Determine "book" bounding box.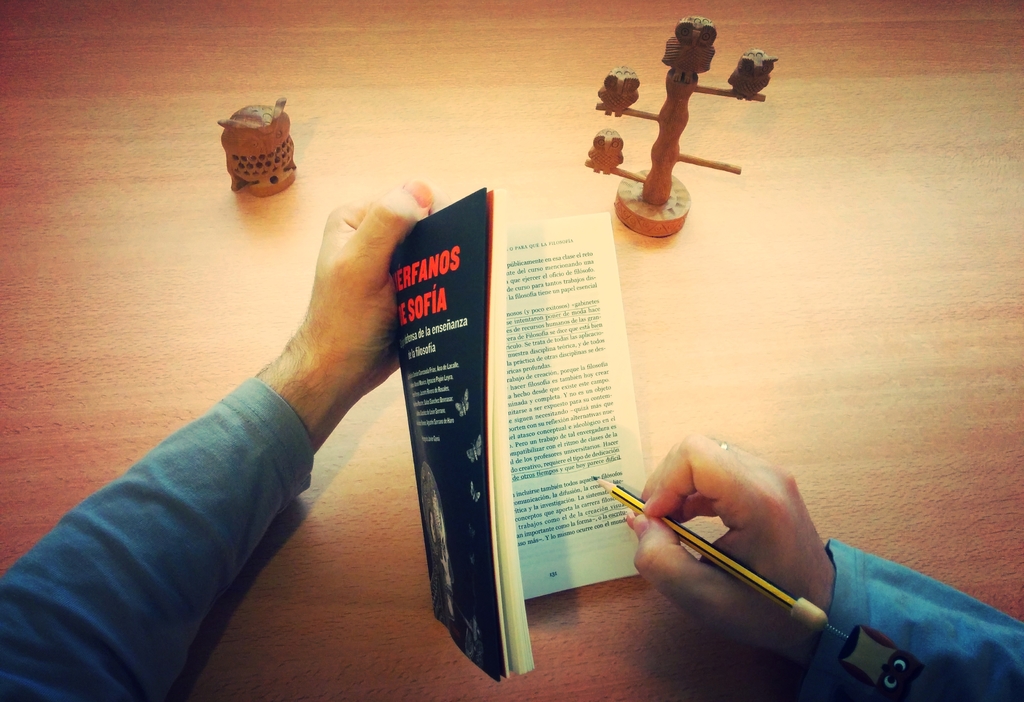
Determined: [360, 196, 579, 663].
